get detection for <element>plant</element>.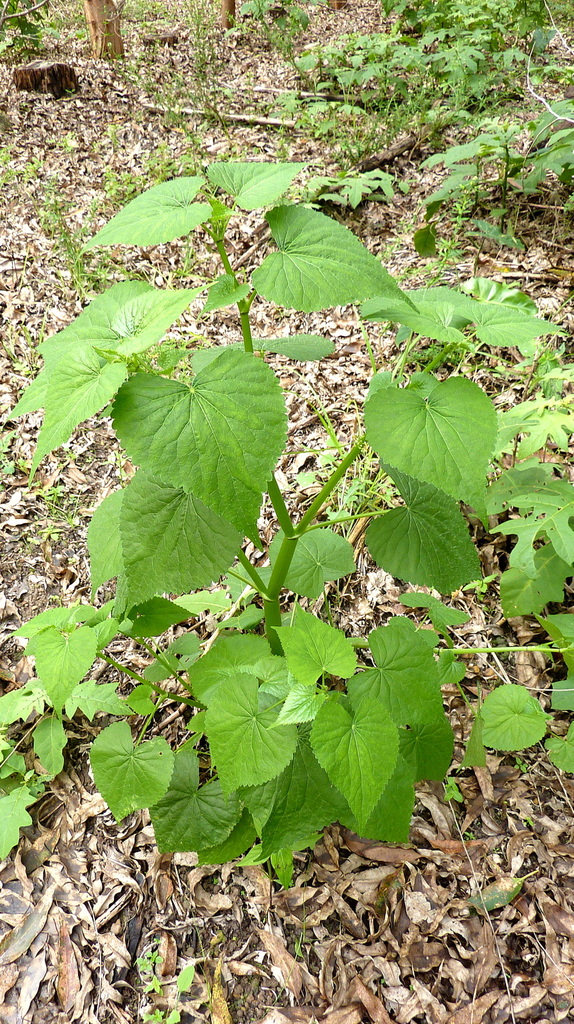
Detection: crop(126, 939, 203, 1021).
